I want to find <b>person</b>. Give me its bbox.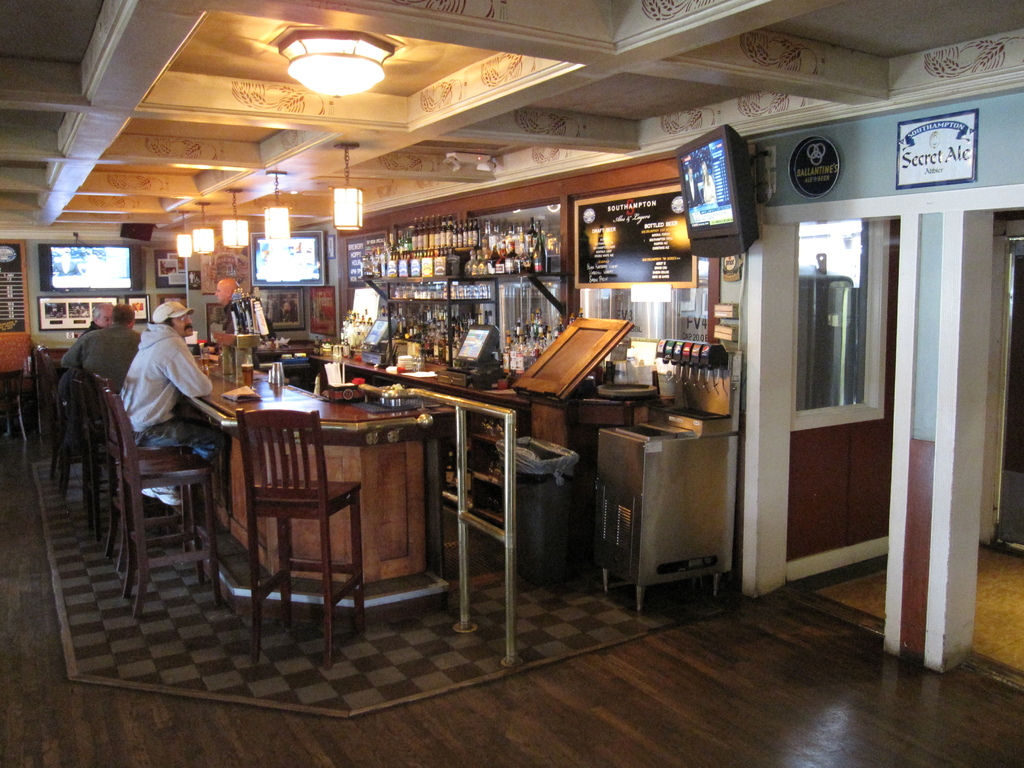
(x1=80, y1=305, x2=118, y2=335).
